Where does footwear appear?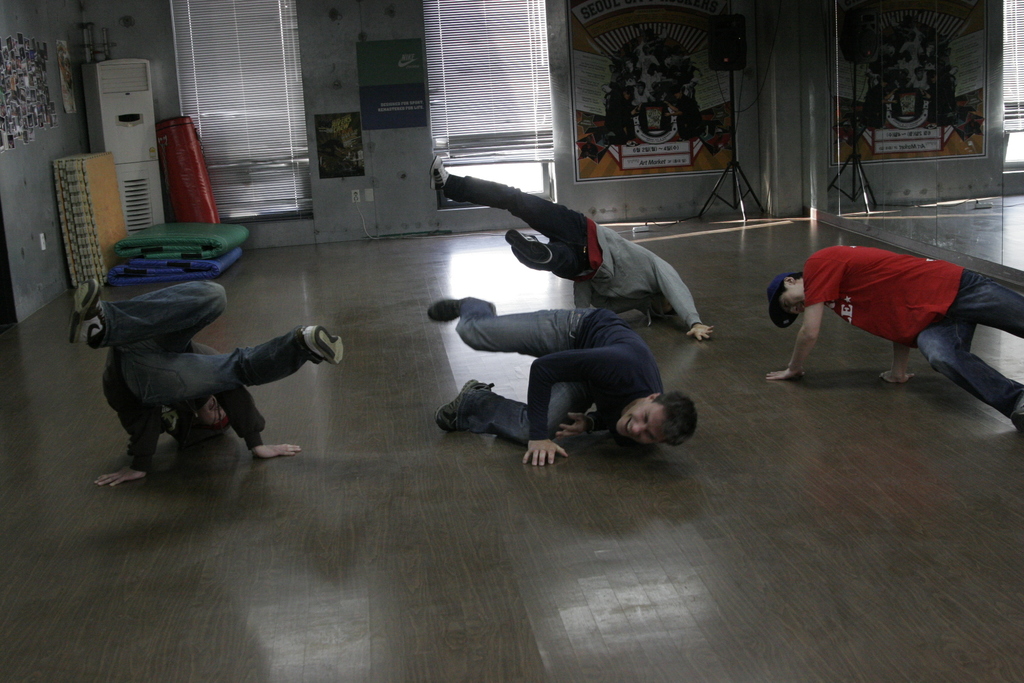
Appears at locate(503, 225, 552, 265).
